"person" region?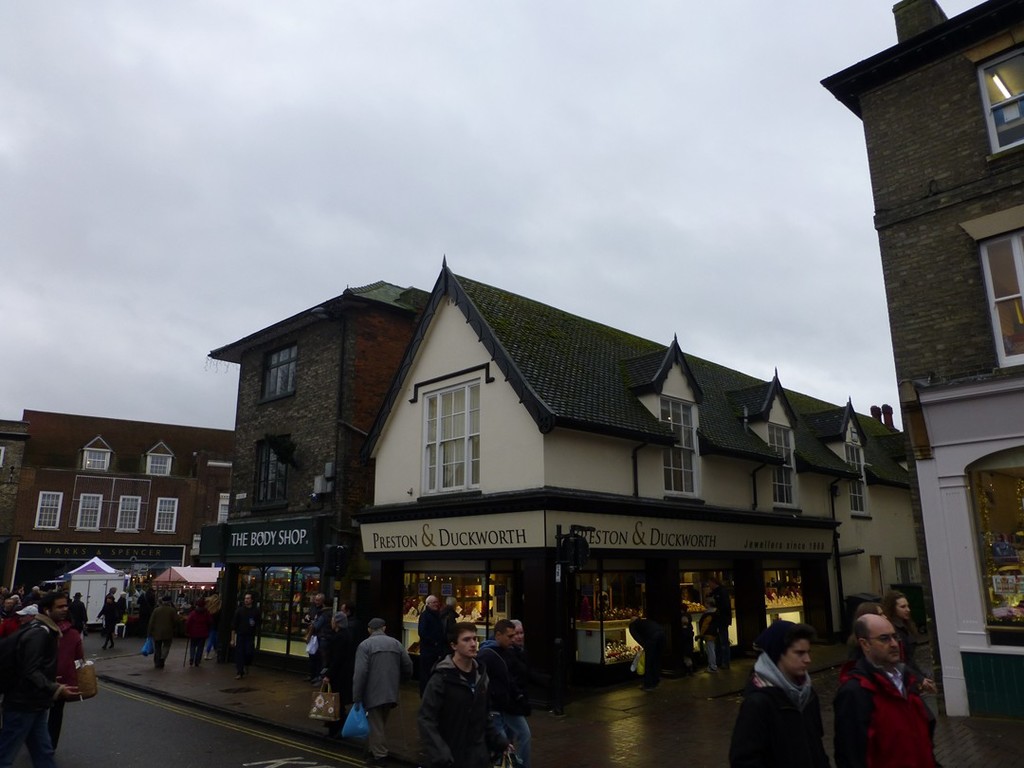
x1=101 y1=594 x2=114 y2=662
